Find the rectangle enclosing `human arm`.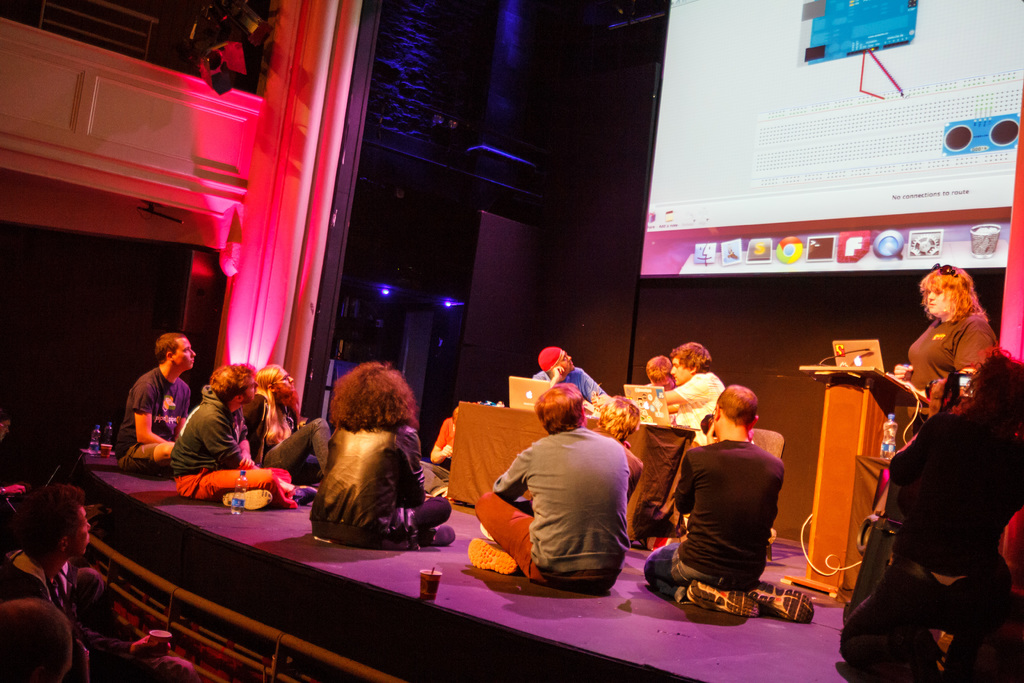
(x1=428, y1=416, x2=452, y2=465).
